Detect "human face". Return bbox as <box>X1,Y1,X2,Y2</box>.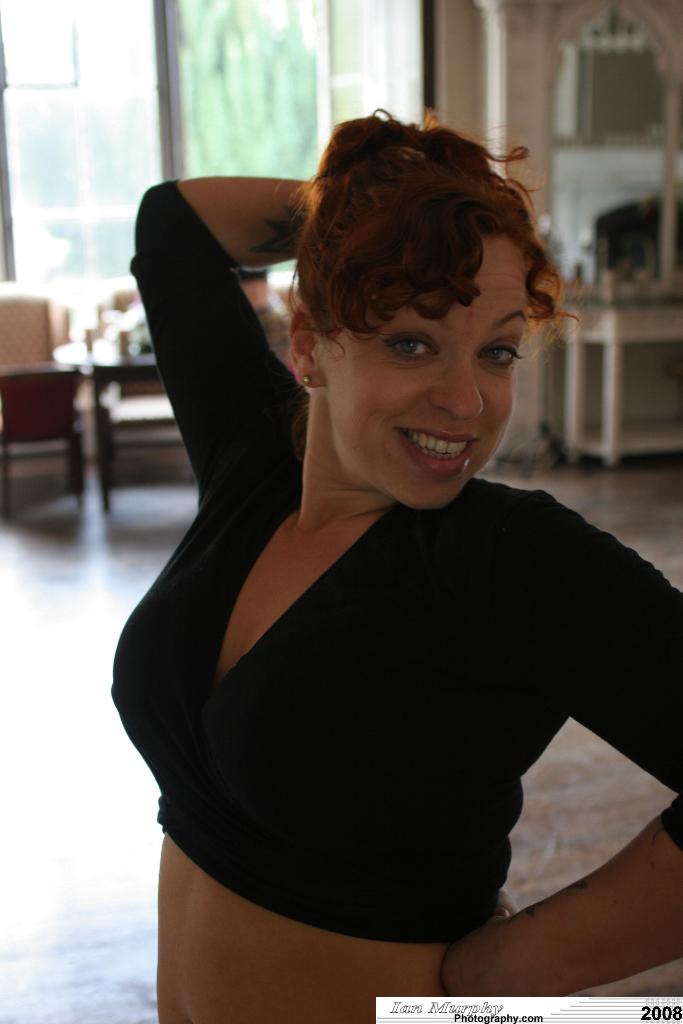
<box>327,236,529,515</box>.
